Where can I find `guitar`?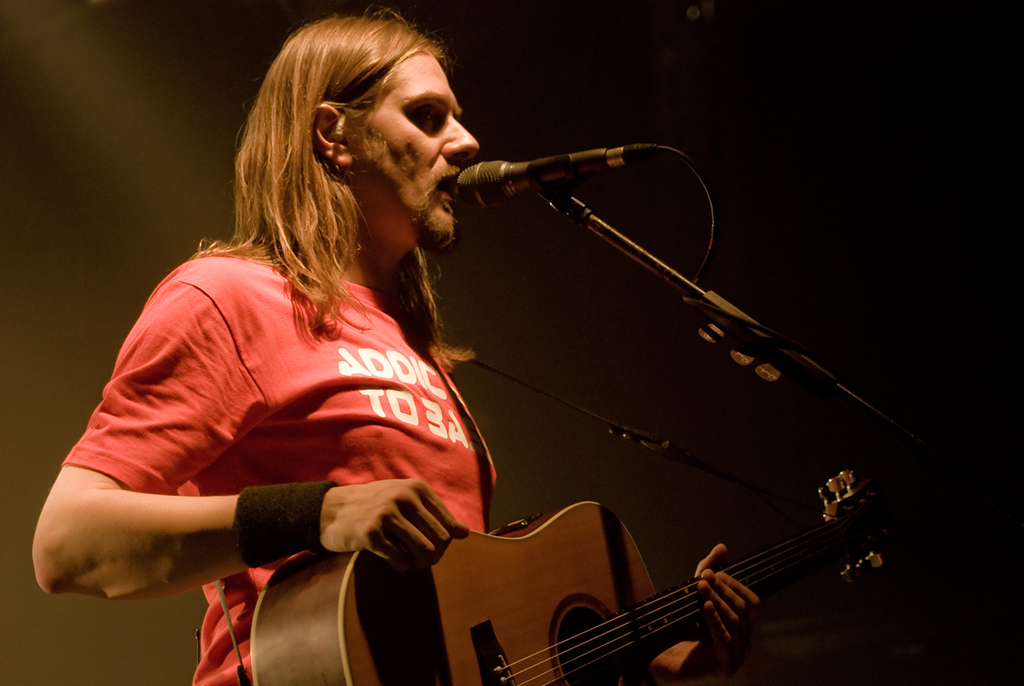
You can find it at {"left": 248, "top": 464, "right": 898, "bottom": 685}.
